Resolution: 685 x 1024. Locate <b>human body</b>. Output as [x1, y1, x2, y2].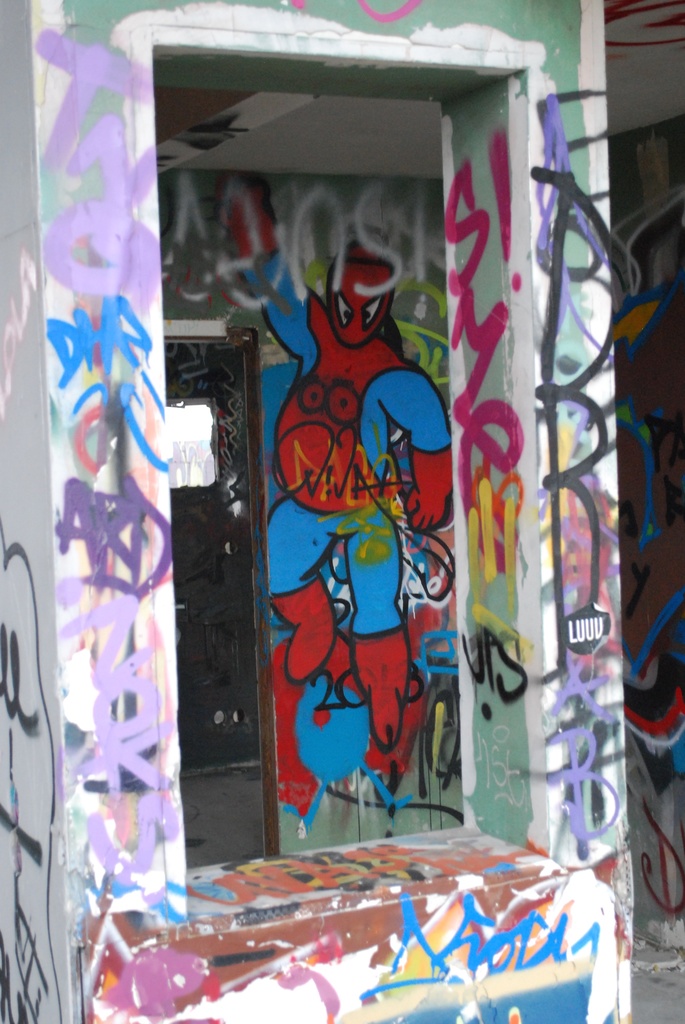
[240, 239, 457, 742].
